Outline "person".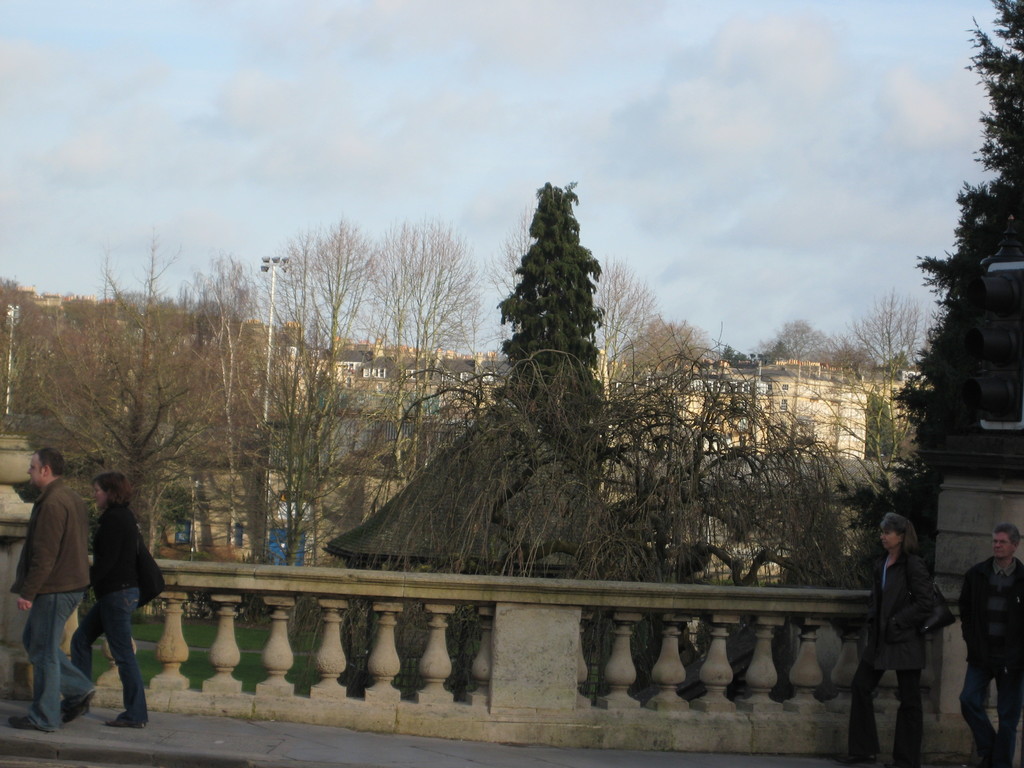
Outline: bbox(836, 507, 952, 767).
